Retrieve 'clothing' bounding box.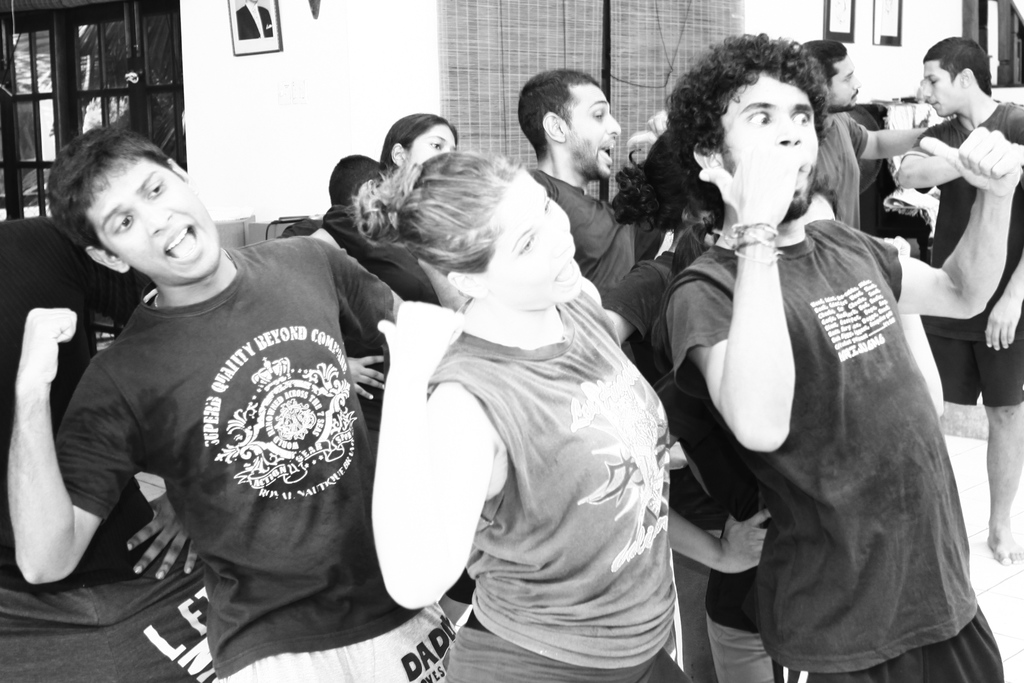
Bounding box: 444:621:707:682.
